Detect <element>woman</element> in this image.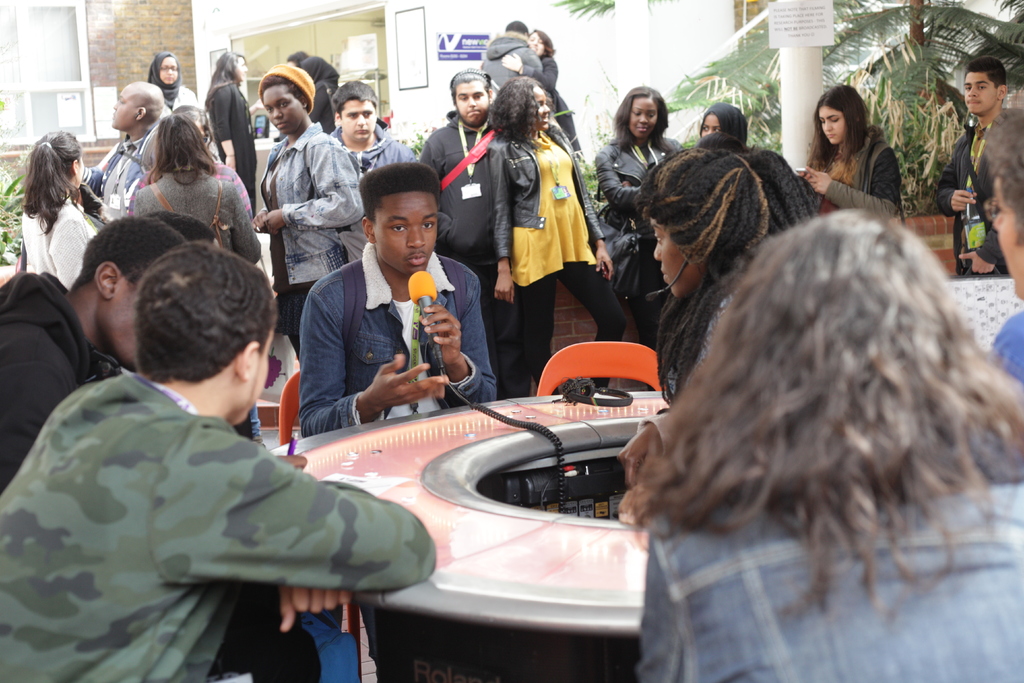
Detection: crop(800, 82, 901, 215).
